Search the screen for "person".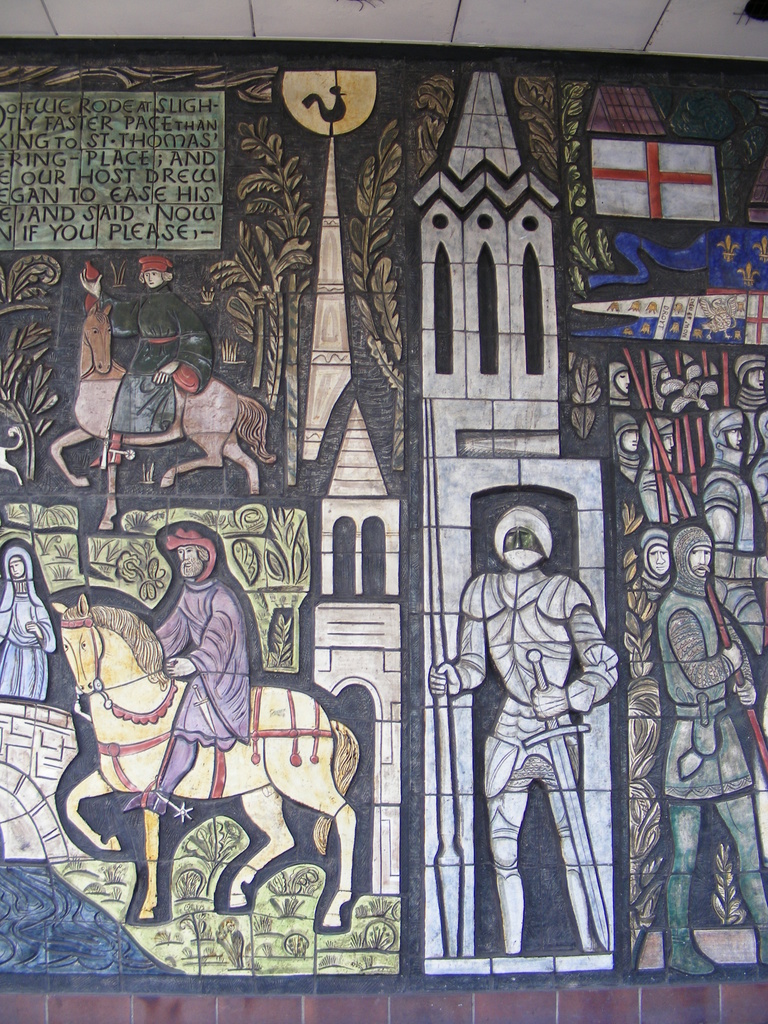
Found at 456/490/613/966.
